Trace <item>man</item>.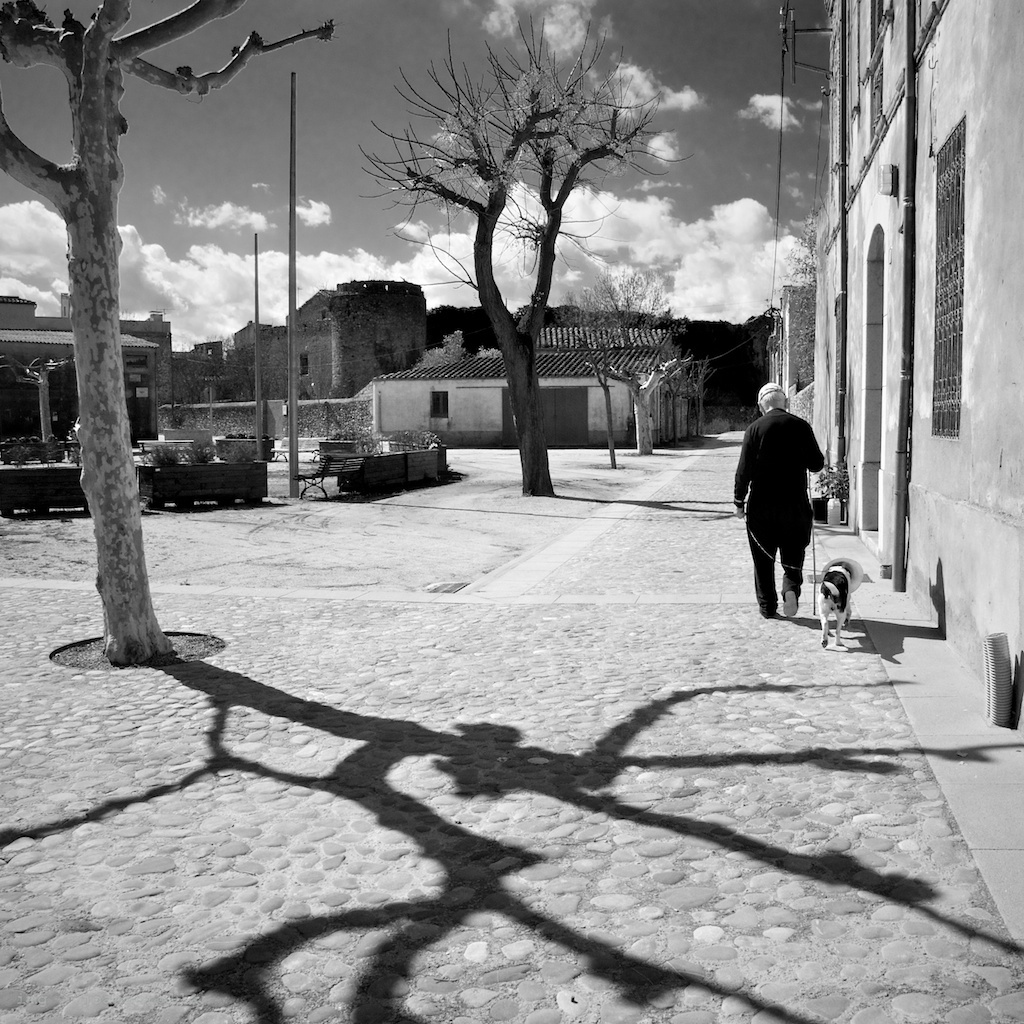
Traced to x1=735 y1=386 x2=849 y2=631.
